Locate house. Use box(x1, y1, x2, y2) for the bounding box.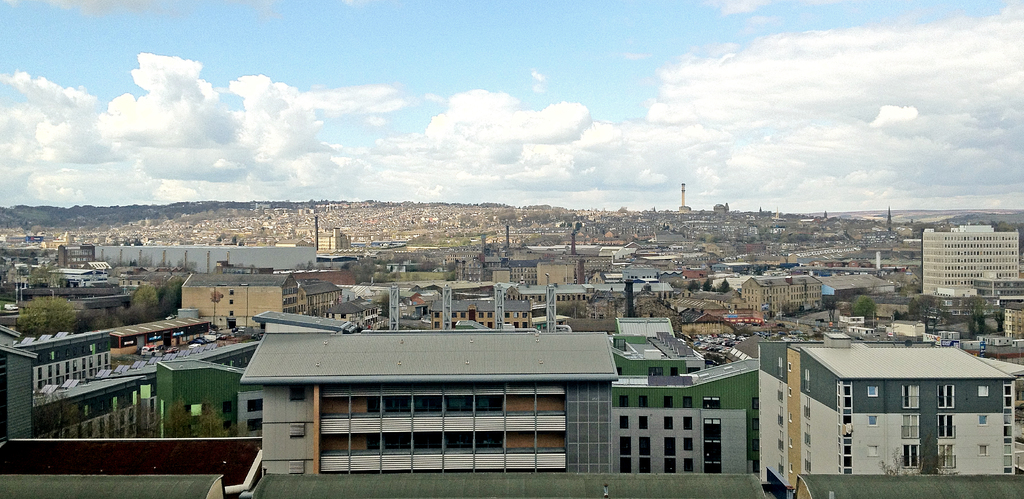
box(678, 302, 737, 337).
